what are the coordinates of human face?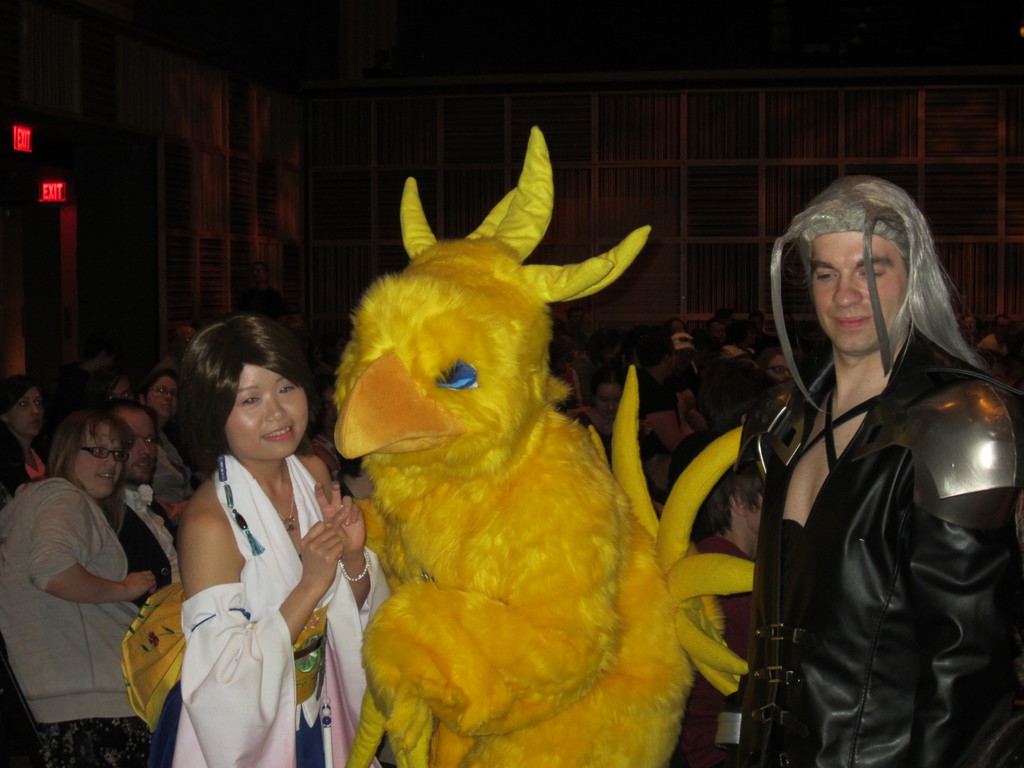
left=5, top=388, right=45, bottom=437.
